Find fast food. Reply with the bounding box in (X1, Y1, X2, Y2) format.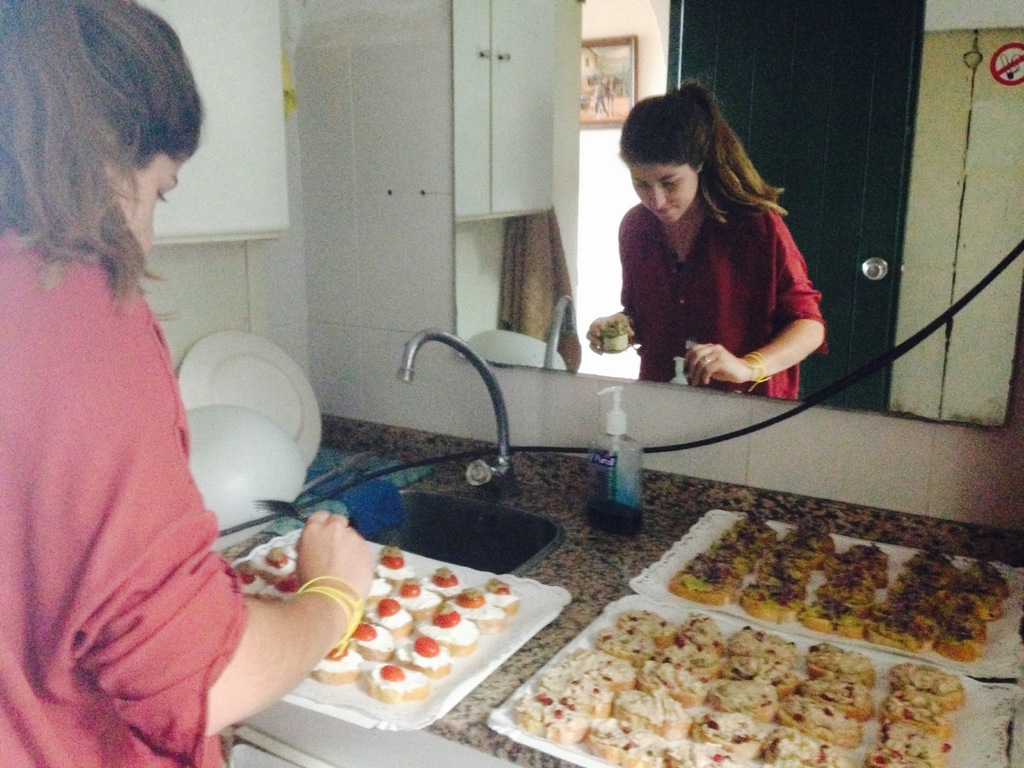
(385, 576, 442, 621).
